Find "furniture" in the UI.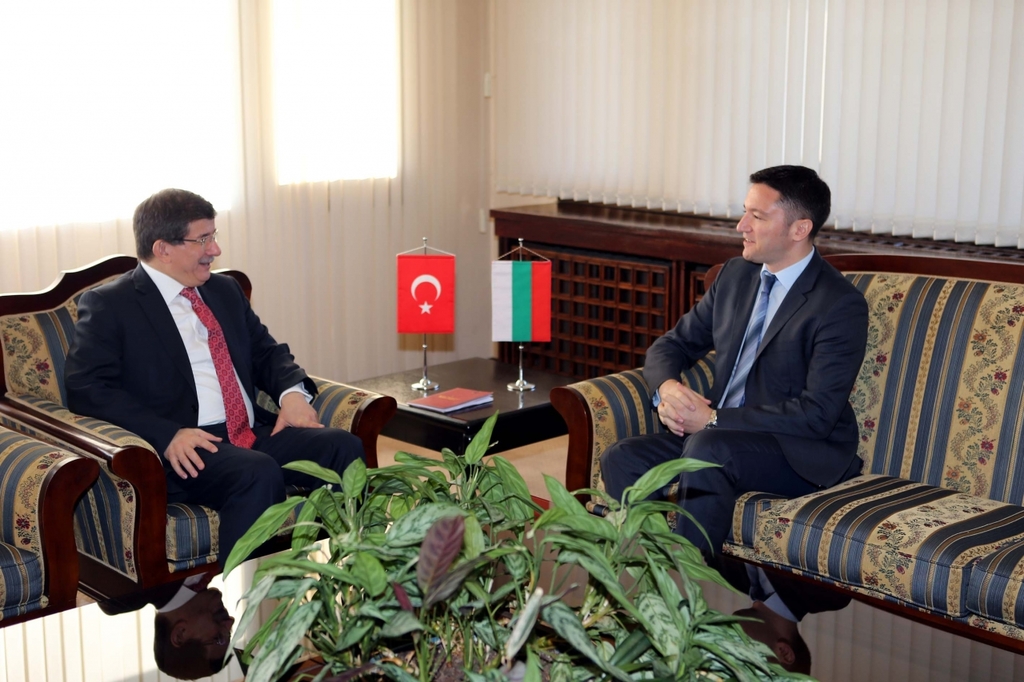
UI element at l=0, t=253, r=398, b=608.
